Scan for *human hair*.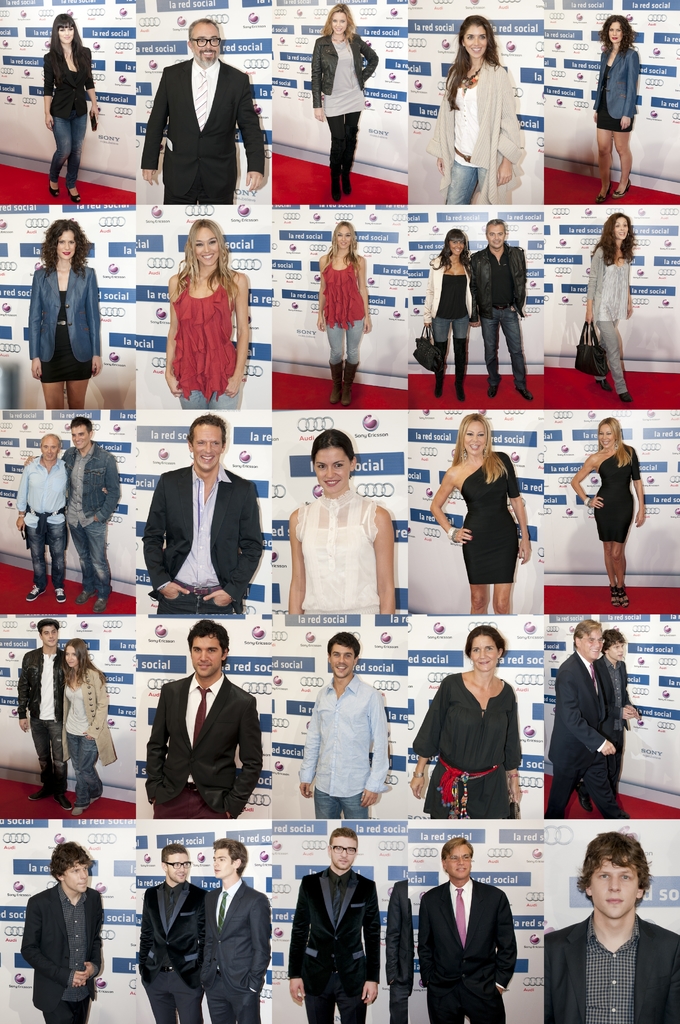
Scan result: 578 824 653 906.
